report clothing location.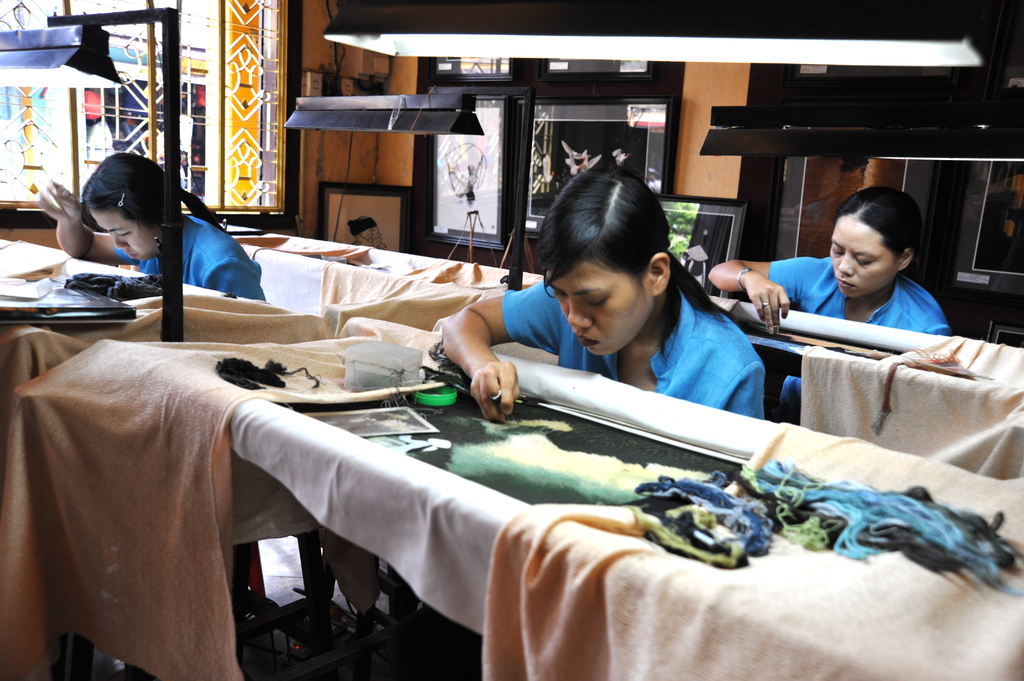
Report: [766, 260, 954, 329].
